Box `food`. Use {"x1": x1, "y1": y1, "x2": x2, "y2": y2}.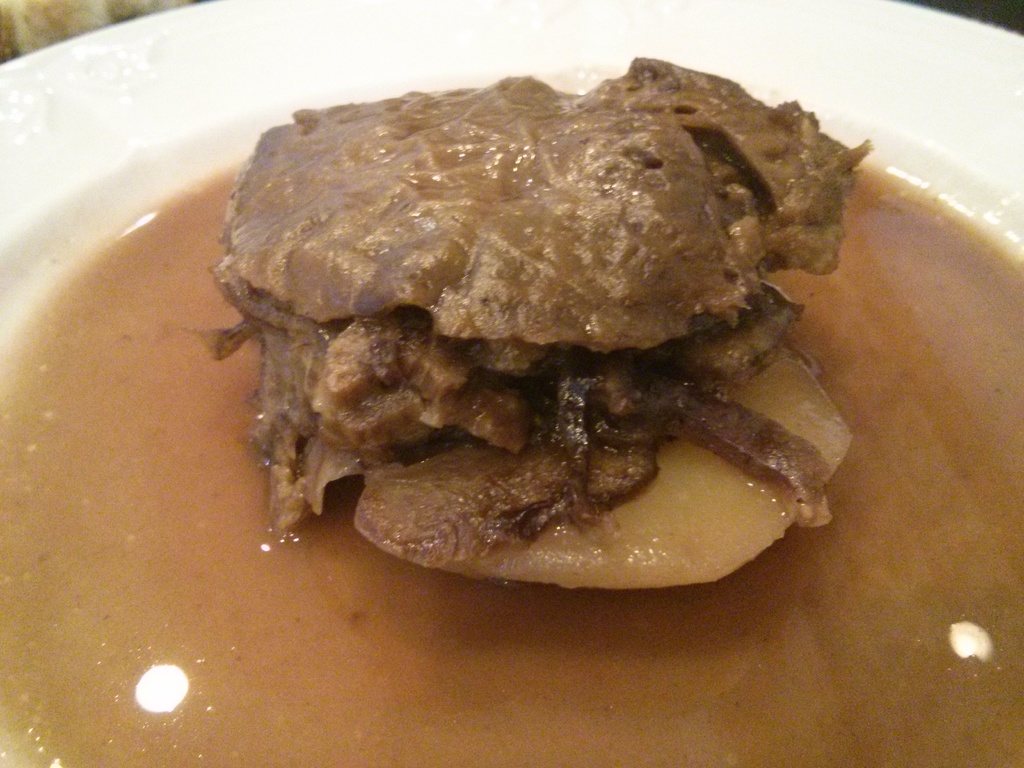
{"x1": 220, "y1": 60, "x2": 878, "y2": 606}.
